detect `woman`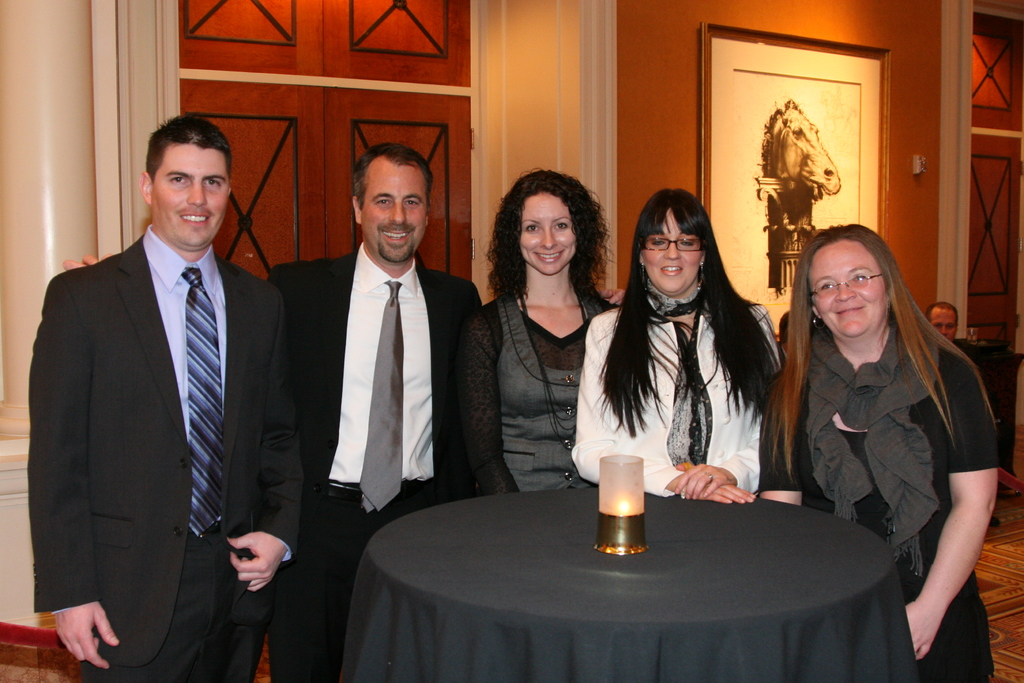
<box>754,219,1002,682</box>
